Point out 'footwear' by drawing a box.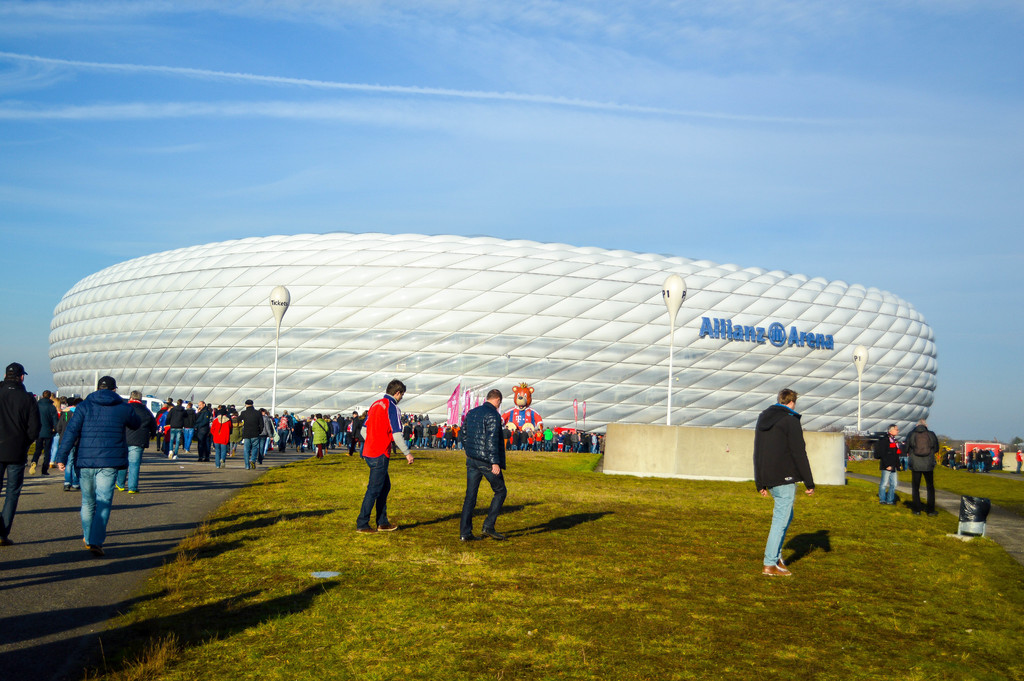
[left=28, top=461, right=35, bottom=475].
